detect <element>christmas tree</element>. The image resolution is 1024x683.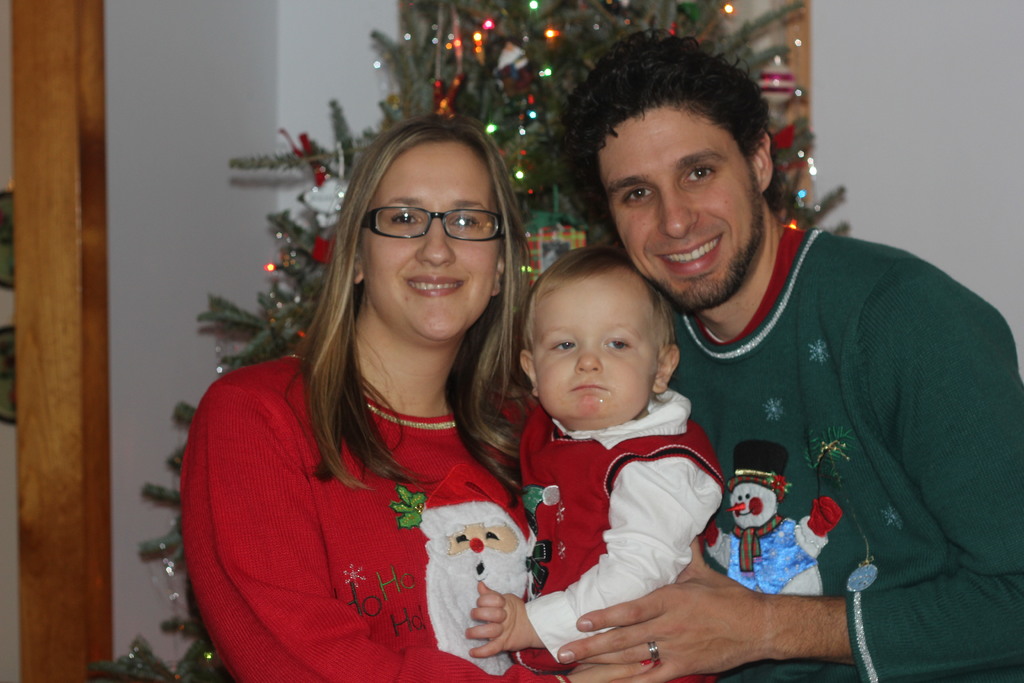
bbox=(113, 0, 890, 682).
